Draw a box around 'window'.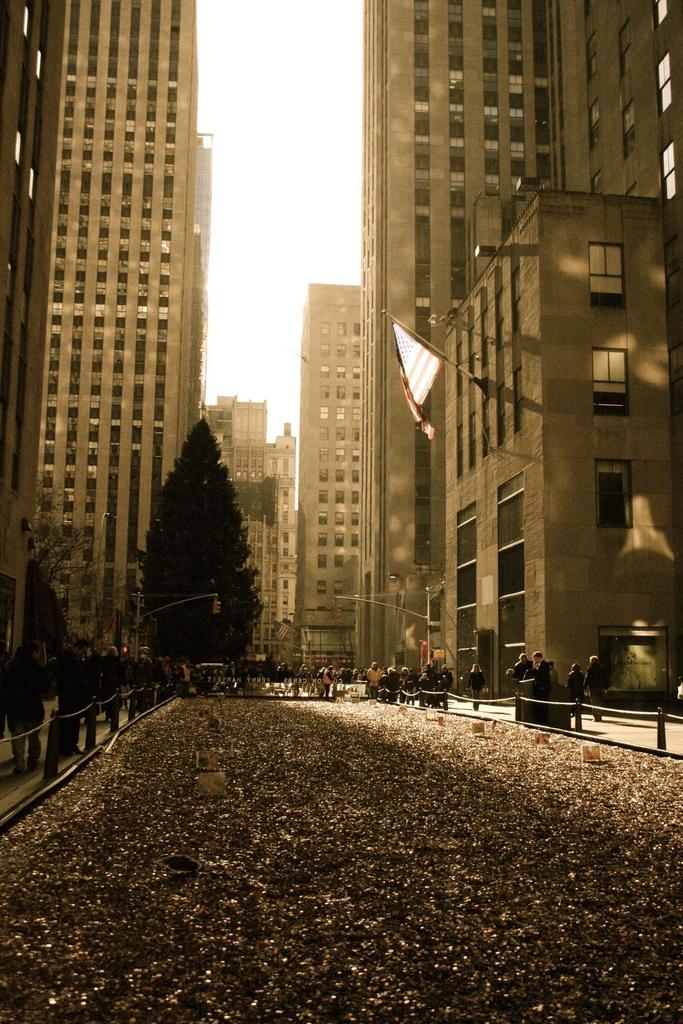
l=661, t=143, r=679, b=199.
